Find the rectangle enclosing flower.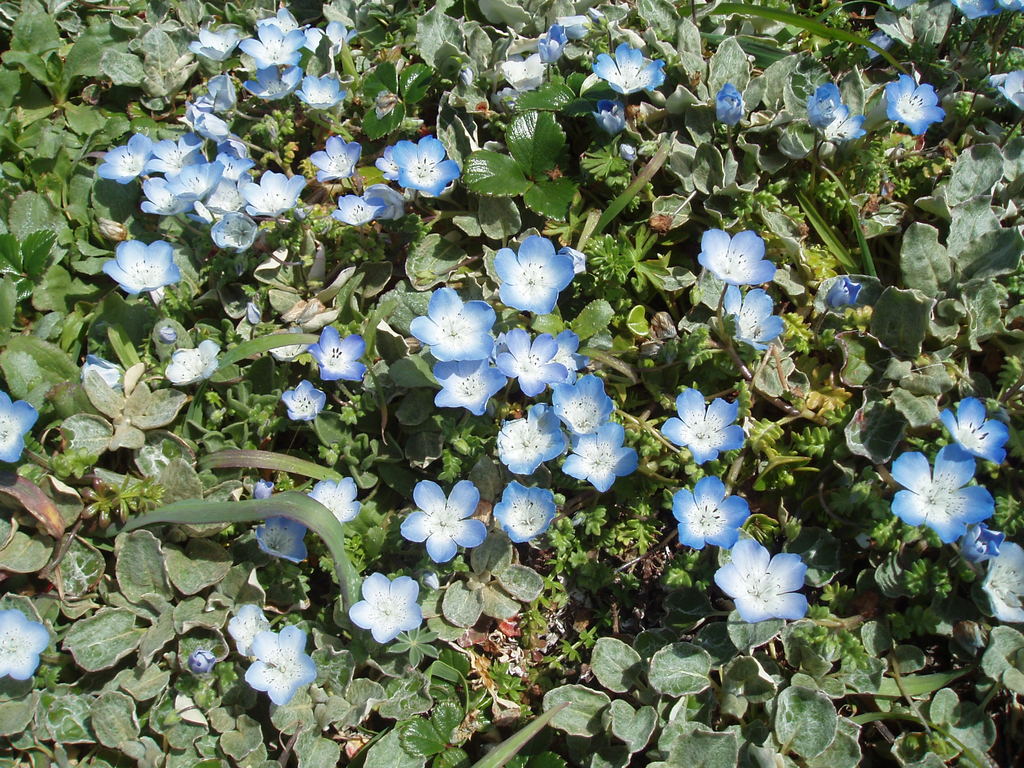
349 570 436 648.
